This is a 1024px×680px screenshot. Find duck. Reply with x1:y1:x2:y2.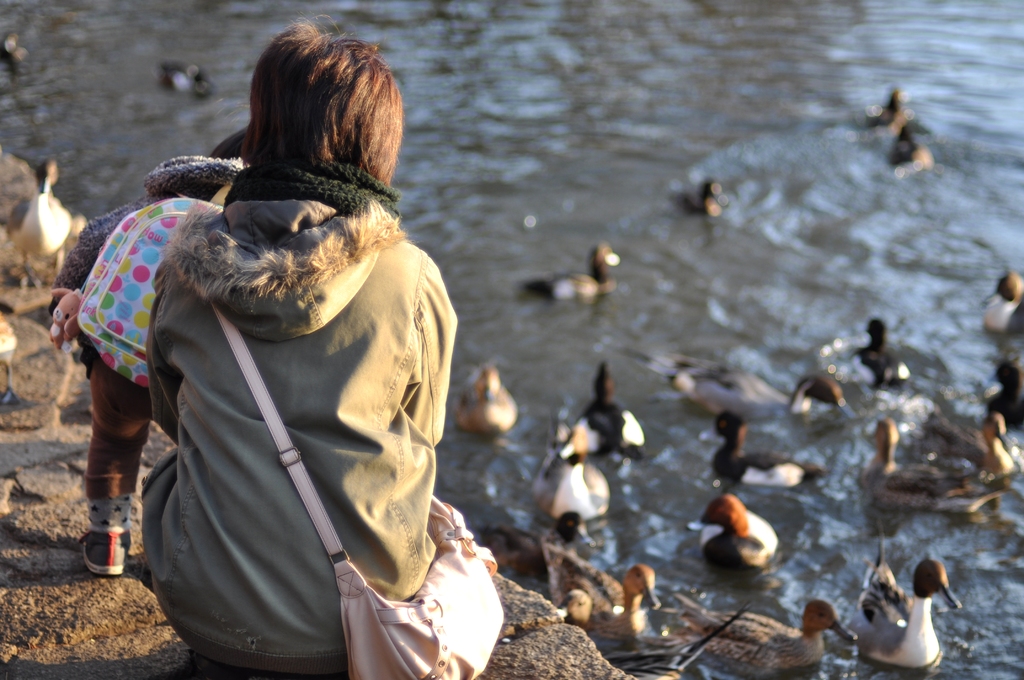
525:534:662:640.
